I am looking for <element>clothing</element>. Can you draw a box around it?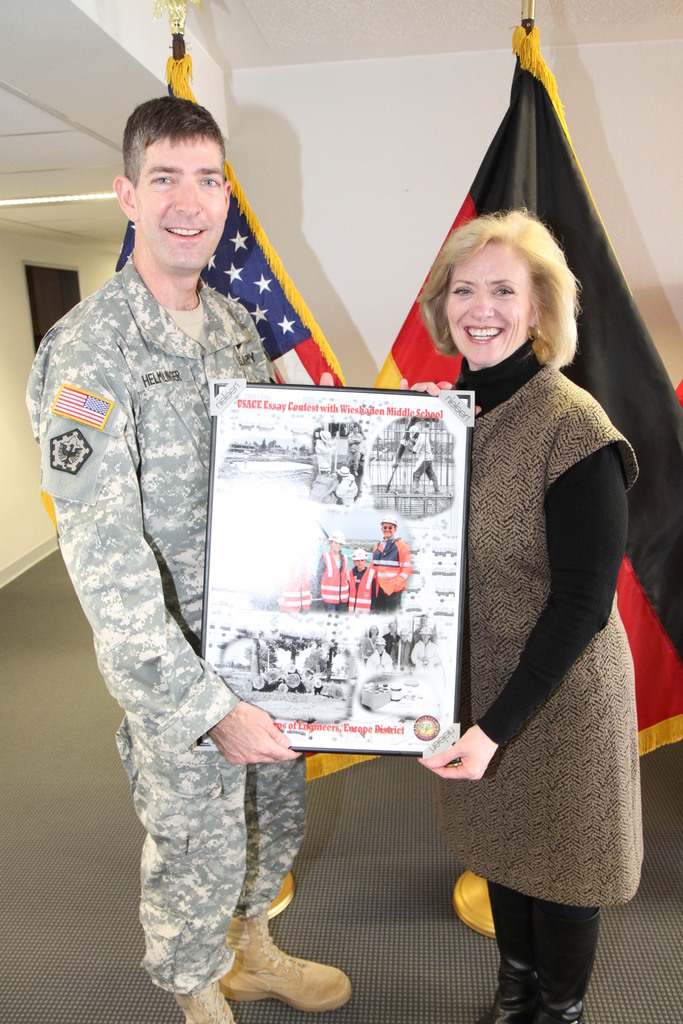
Sure, the bounding box is (x1=345, y1=566, x2=379, y2=617).
